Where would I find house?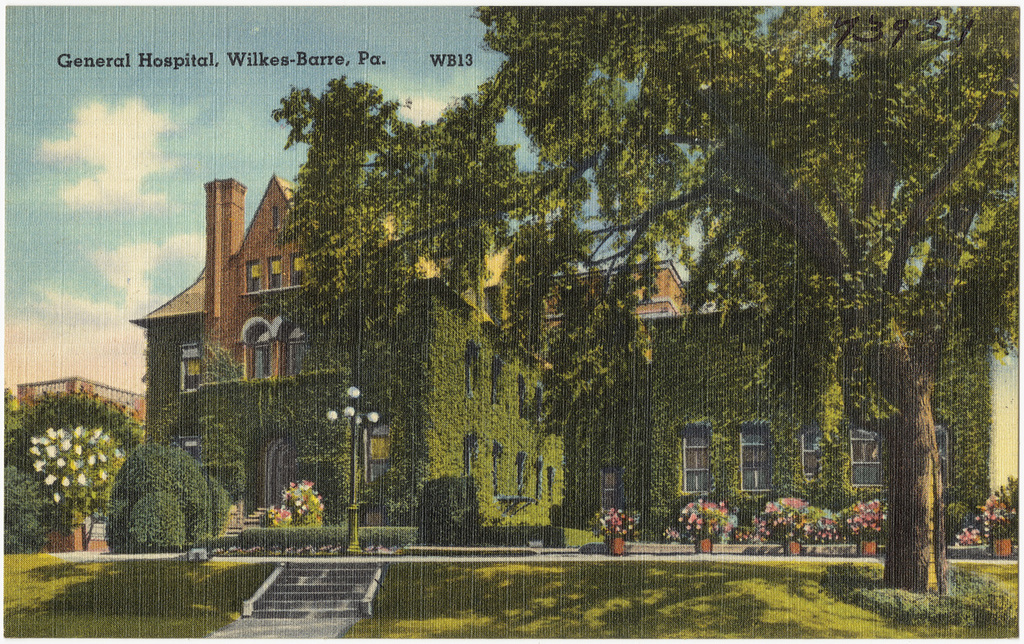
At <box>601,191,989,502</box>.
